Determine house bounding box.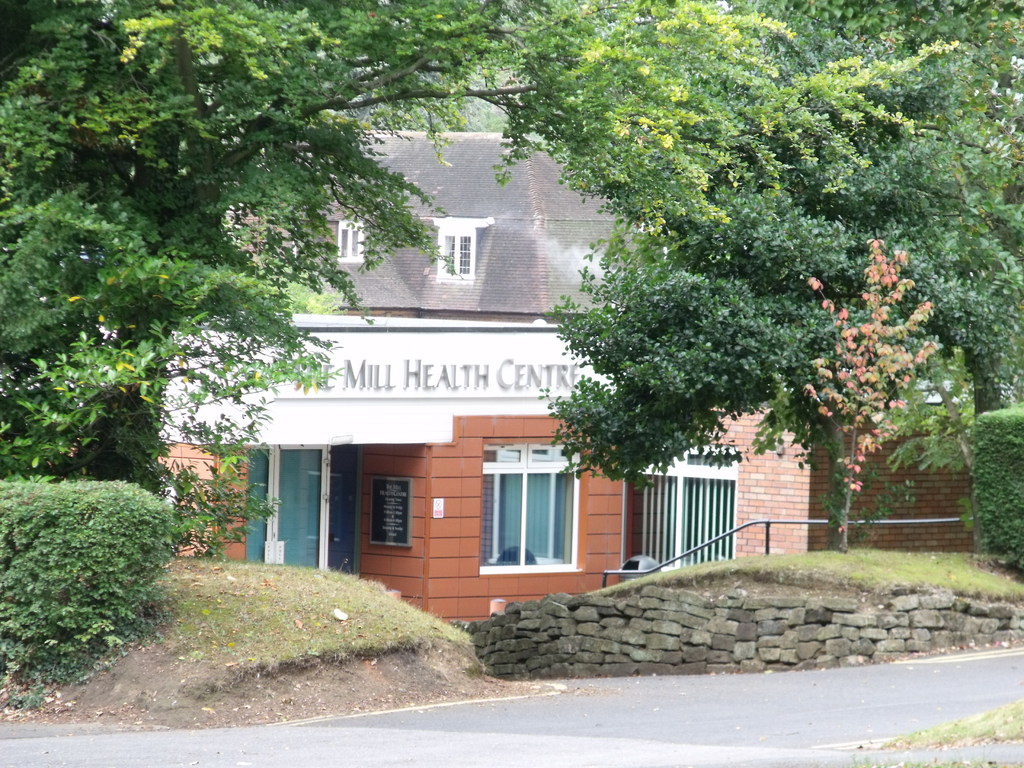
Determined: crop(0, 132, 1021, 628).
